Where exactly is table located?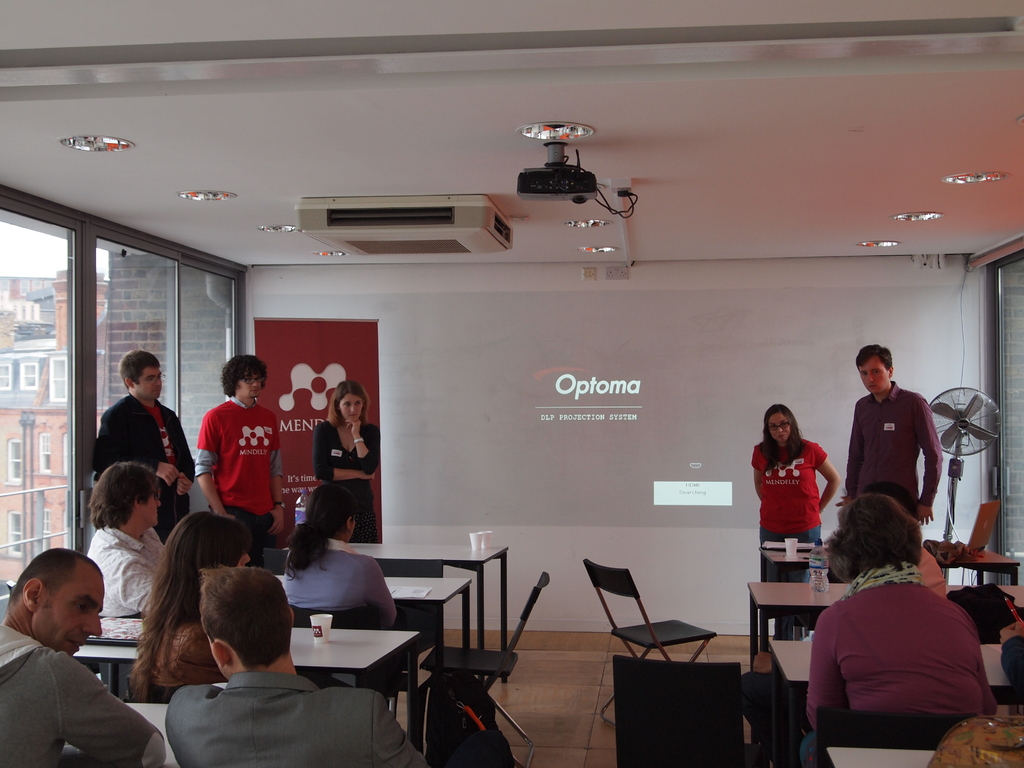
Its bounding box is pyautogui.locateOnScreen(827, 749, 938, 765).
